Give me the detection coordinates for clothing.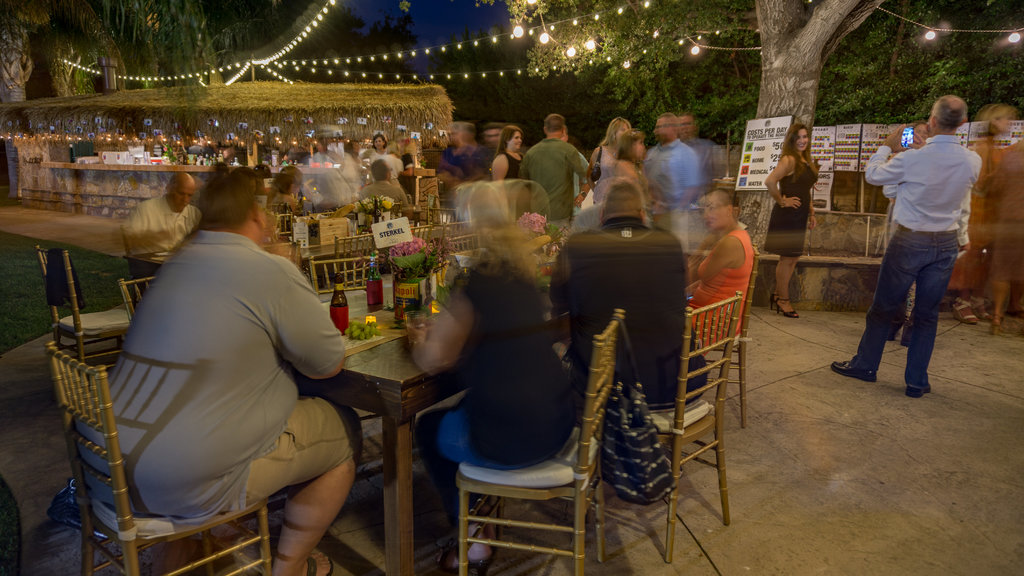
[left=515, top=141, right=589, bottom=229].
